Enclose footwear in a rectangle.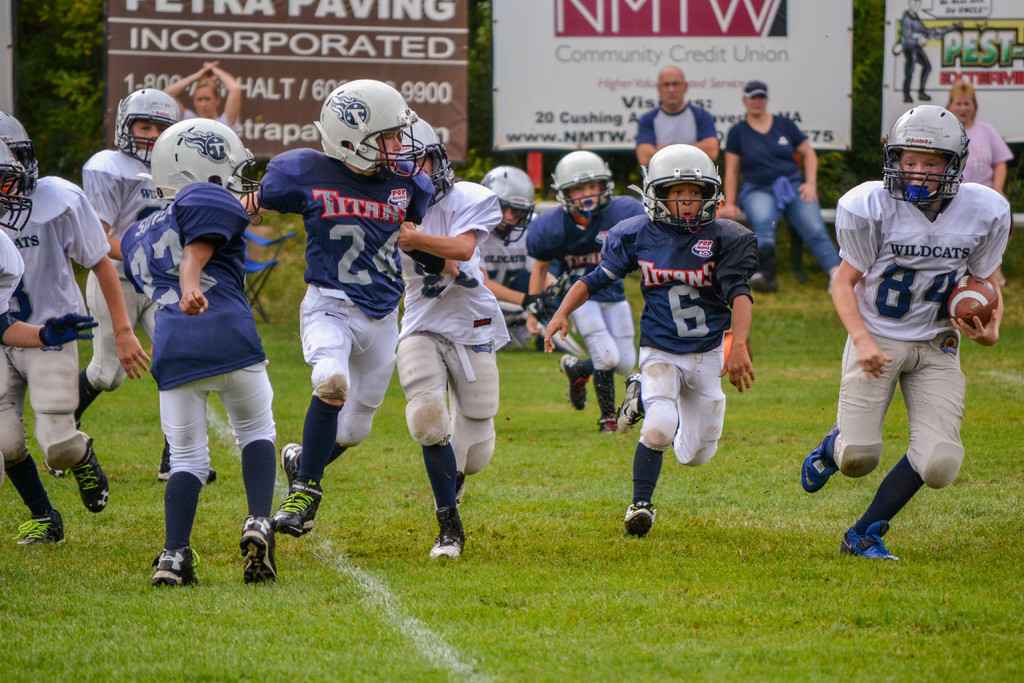
locate(836, 520, 897, 559).
